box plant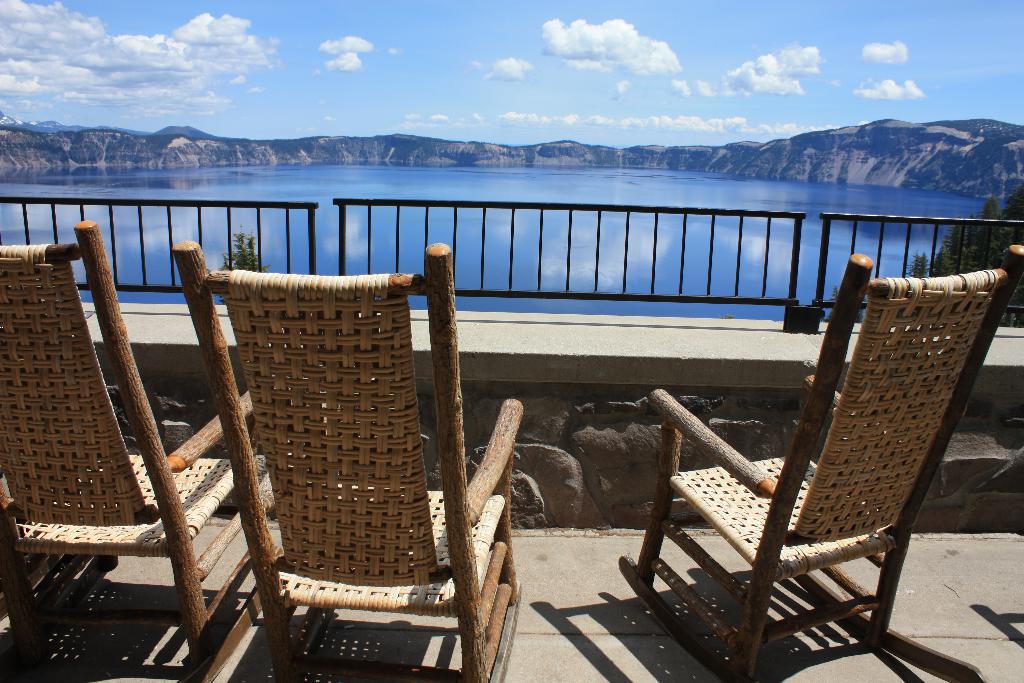
{"x1": 223, "y1": 231, "x2": 284, "y2": 270}
